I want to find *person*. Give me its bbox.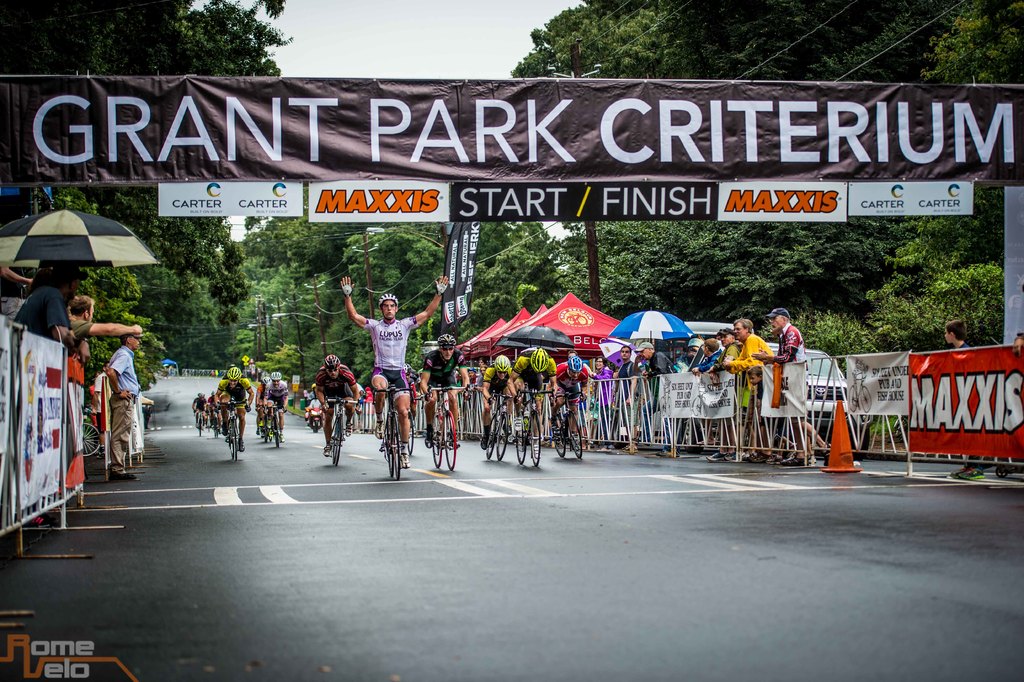
box(207, 392, 220, 426).
